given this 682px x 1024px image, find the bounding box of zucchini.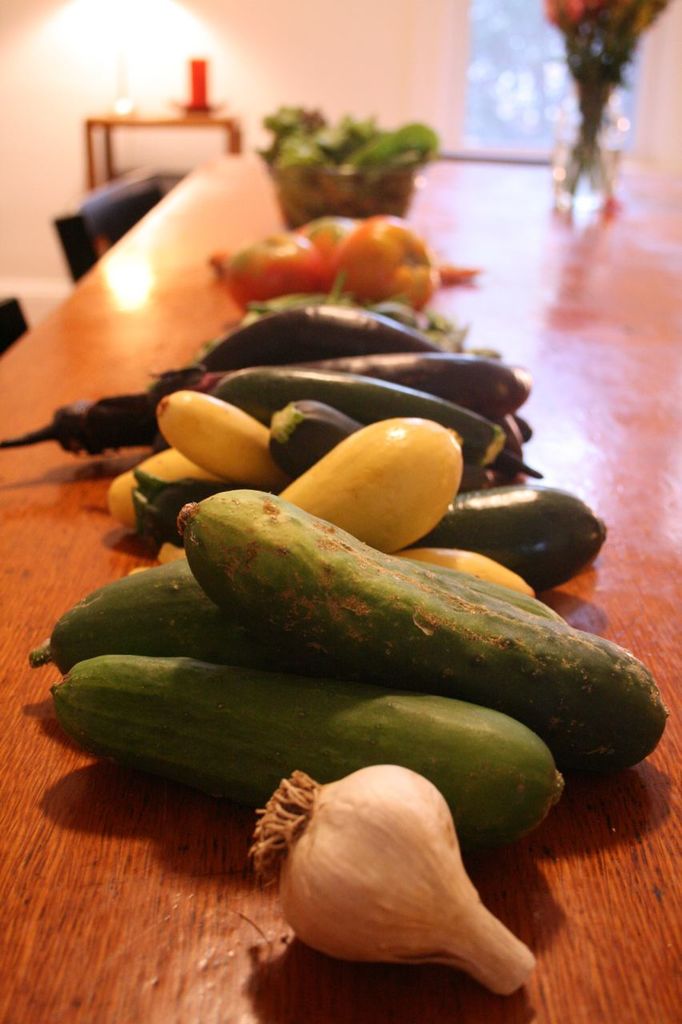
[261, 403, 472, 563].
